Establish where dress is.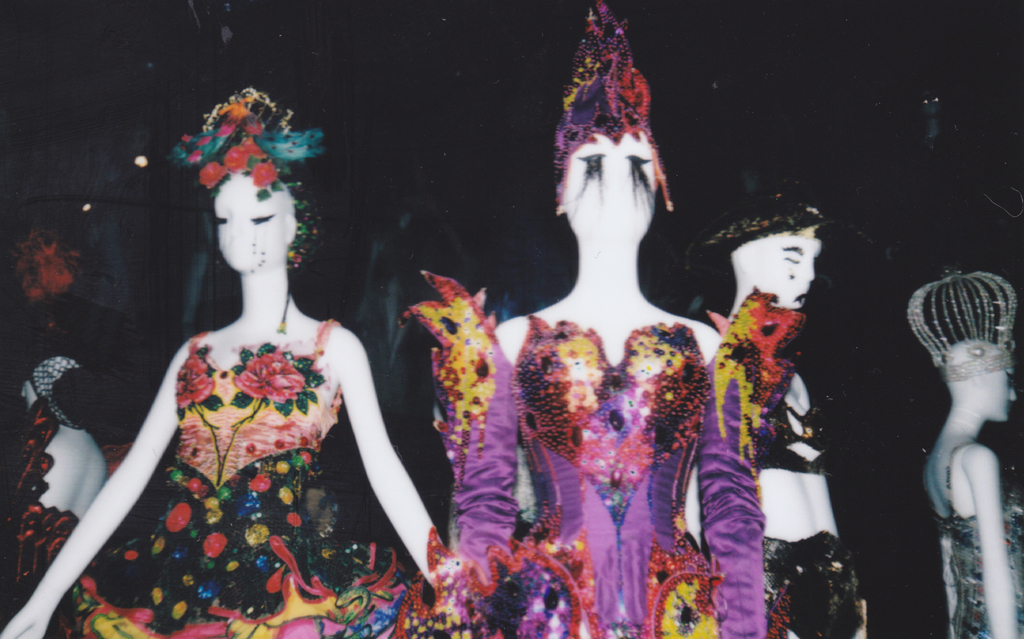
Established at detection(420, 273, 810, 638).
